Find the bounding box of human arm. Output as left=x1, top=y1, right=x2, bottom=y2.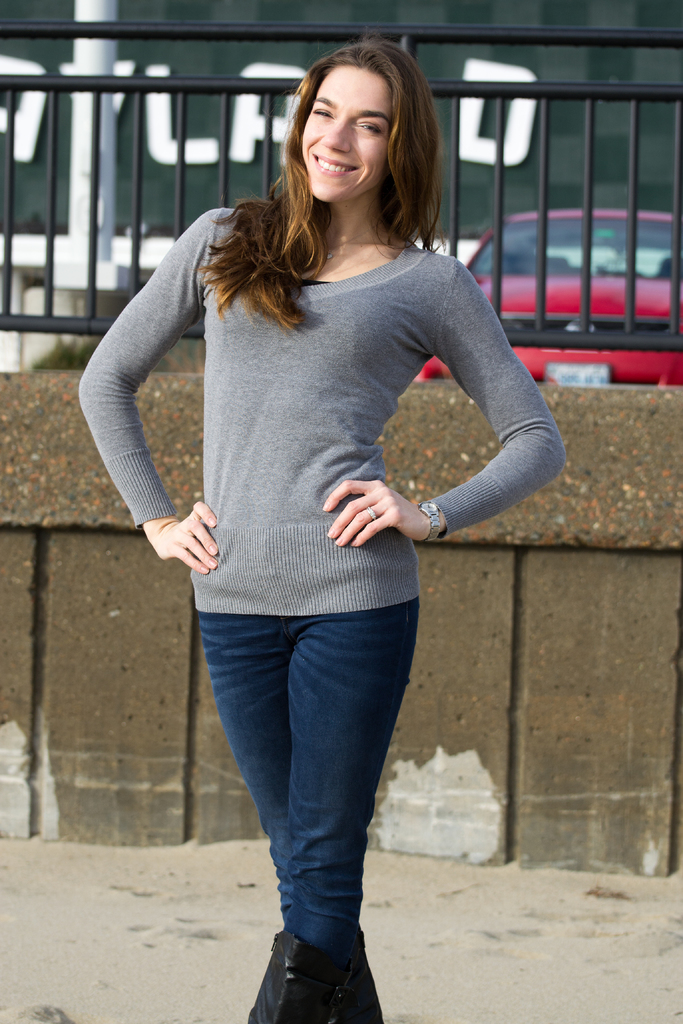
left=102, top=247, right=210, bottom=566.
